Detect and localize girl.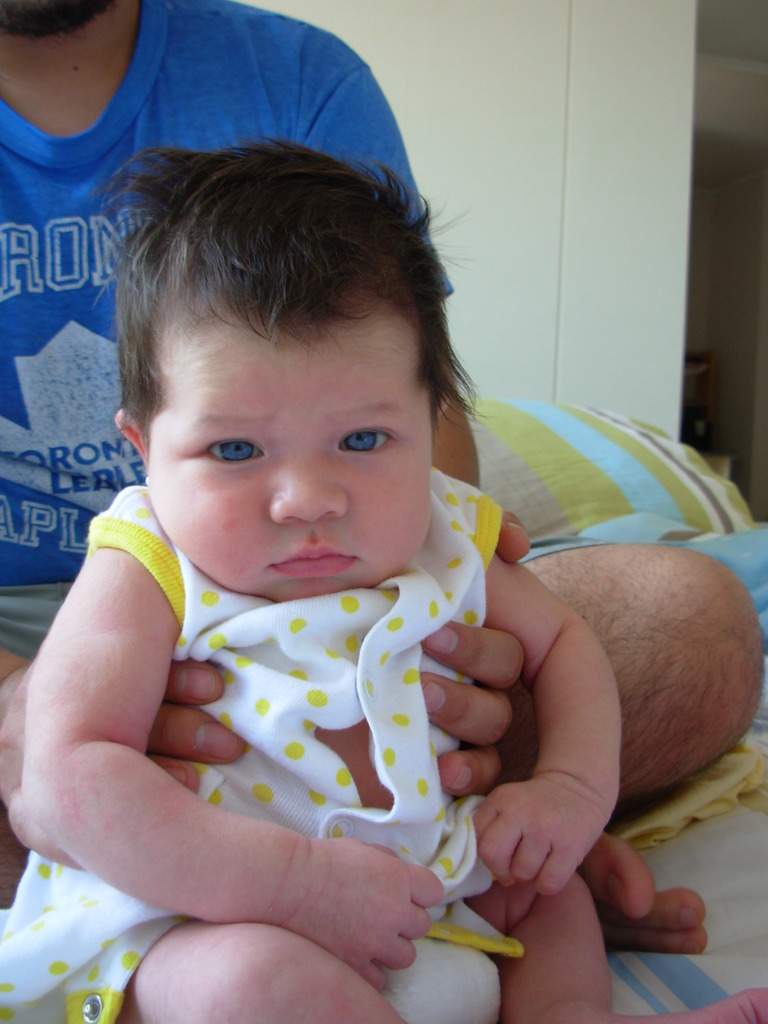
Localized at x1=0 y1=143 x2=767 y2=1023.
